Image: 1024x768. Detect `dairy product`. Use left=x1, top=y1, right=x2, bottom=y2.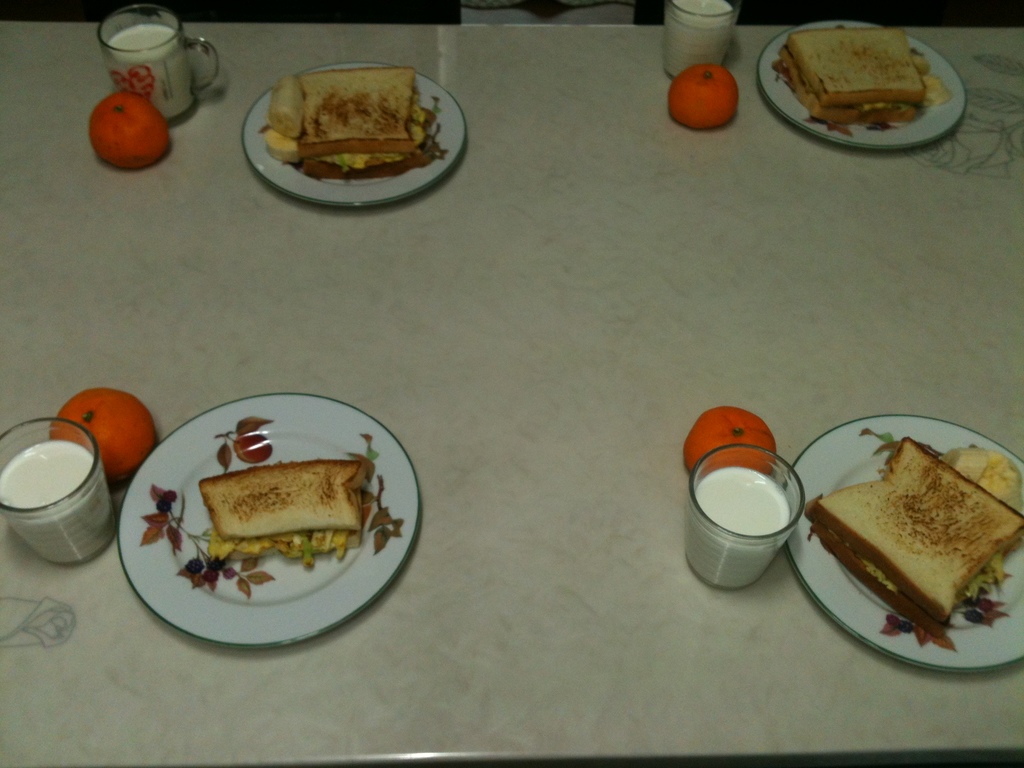
left=105, top=24, right=196, bottom=118.
